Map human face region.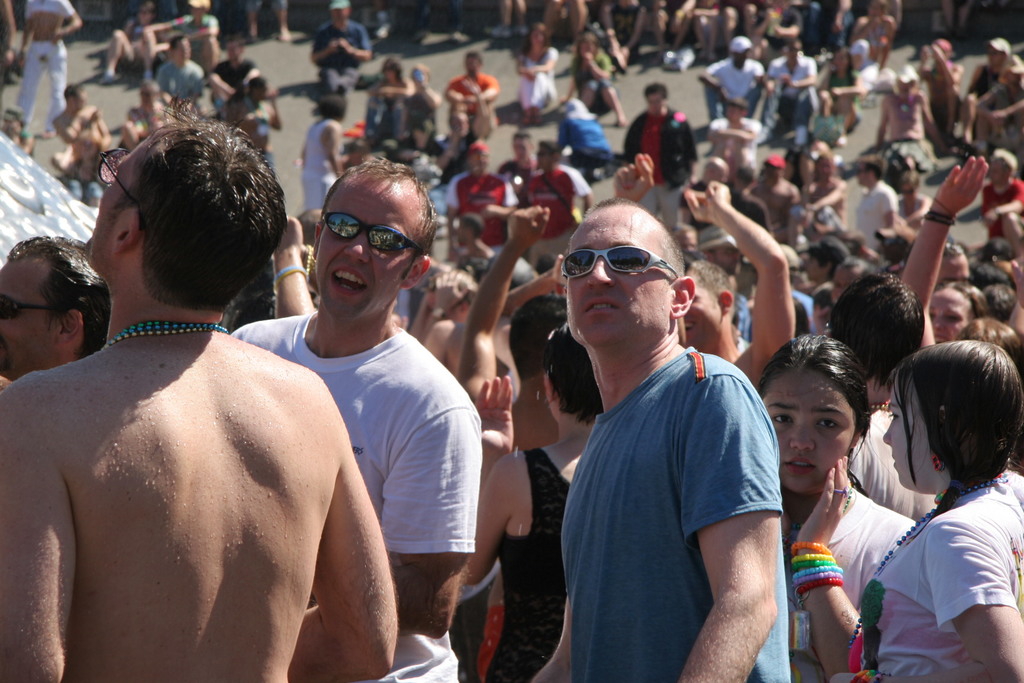
Mapped to select_region(566, 208, 670, 346).
